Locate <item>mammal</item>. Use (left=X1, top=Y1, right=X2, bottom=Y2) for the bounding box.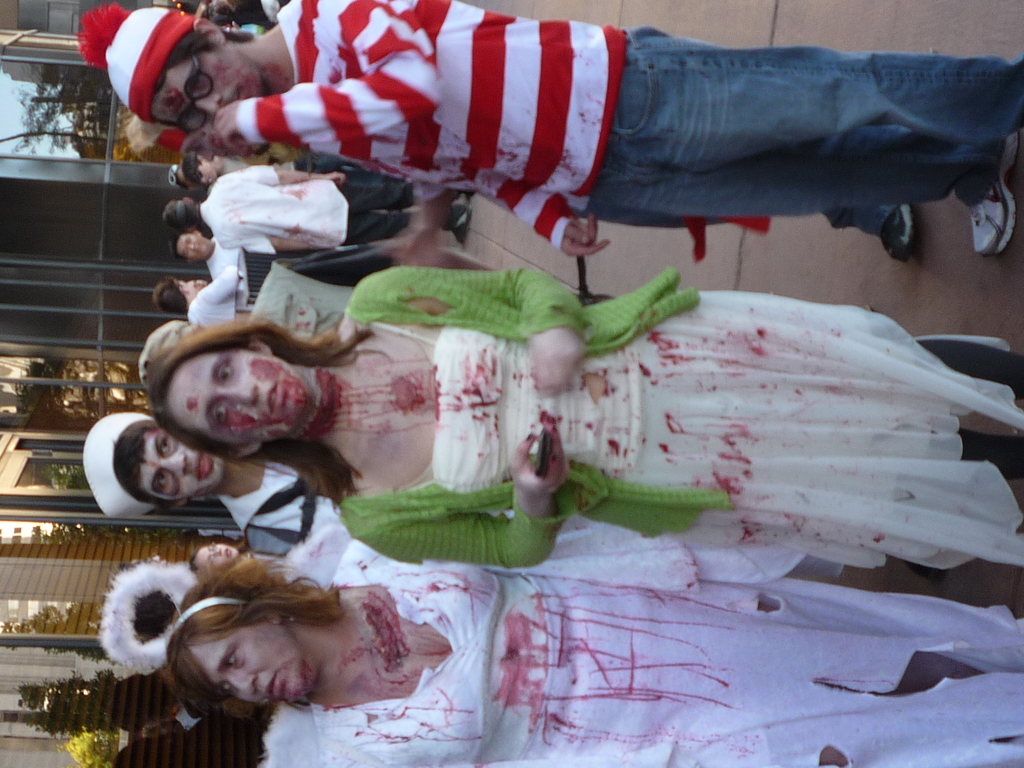
(left=71, top=0, right=1023, bottom=260).
